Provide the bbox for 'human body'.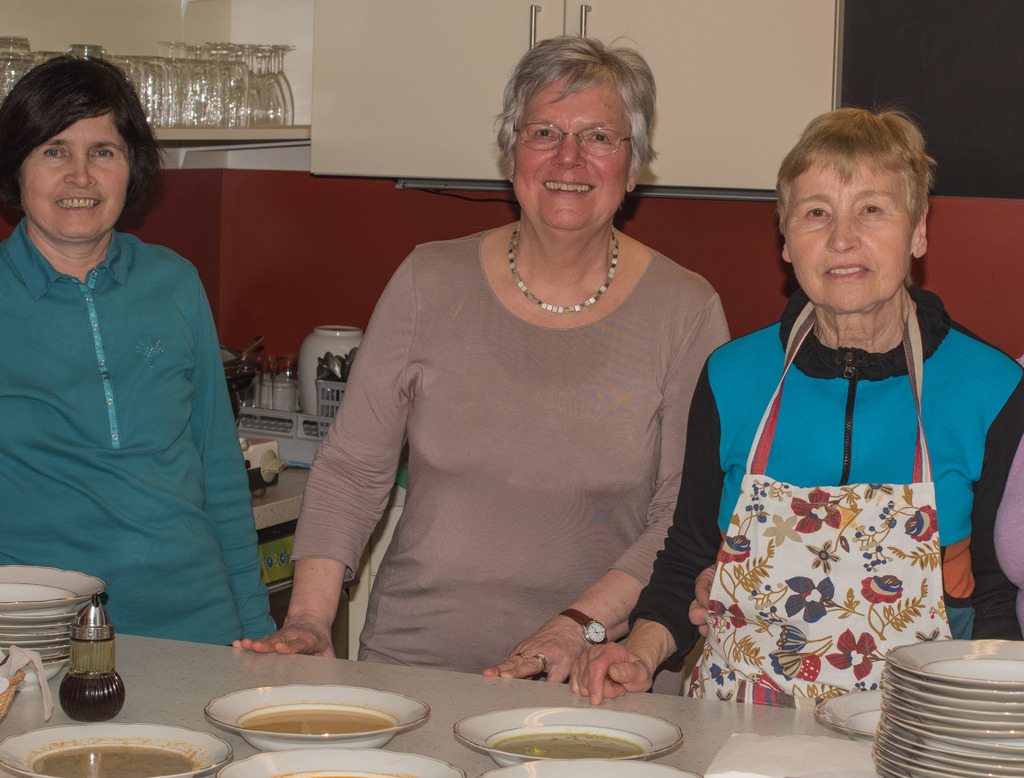
682,145,1001,742.
